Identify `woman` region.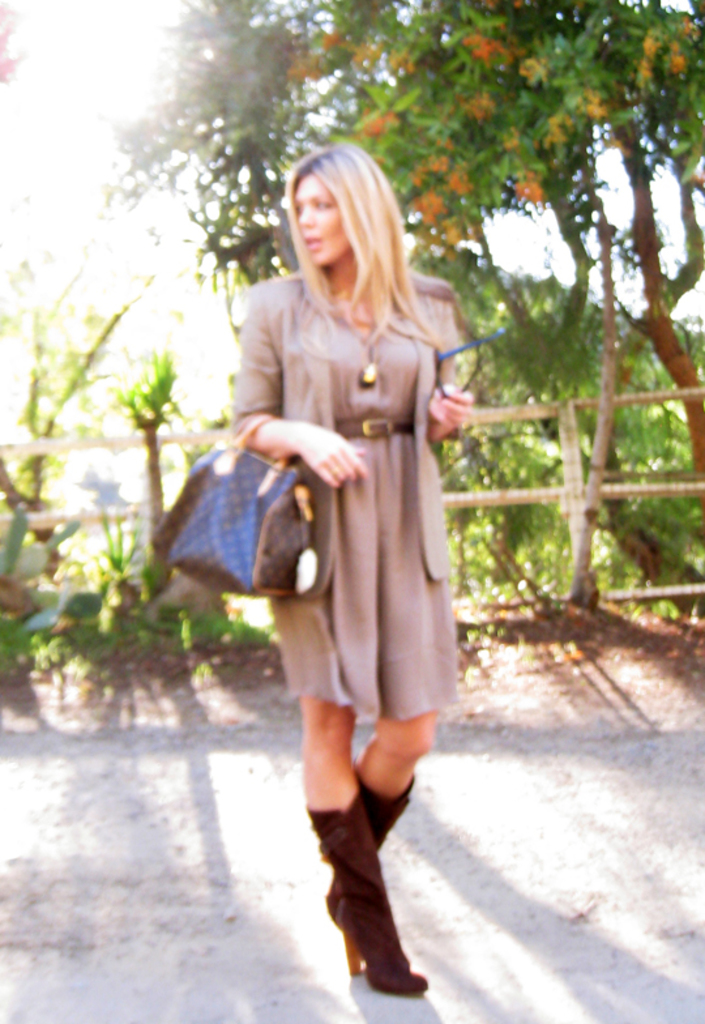
Region: 192 168 474 984.
